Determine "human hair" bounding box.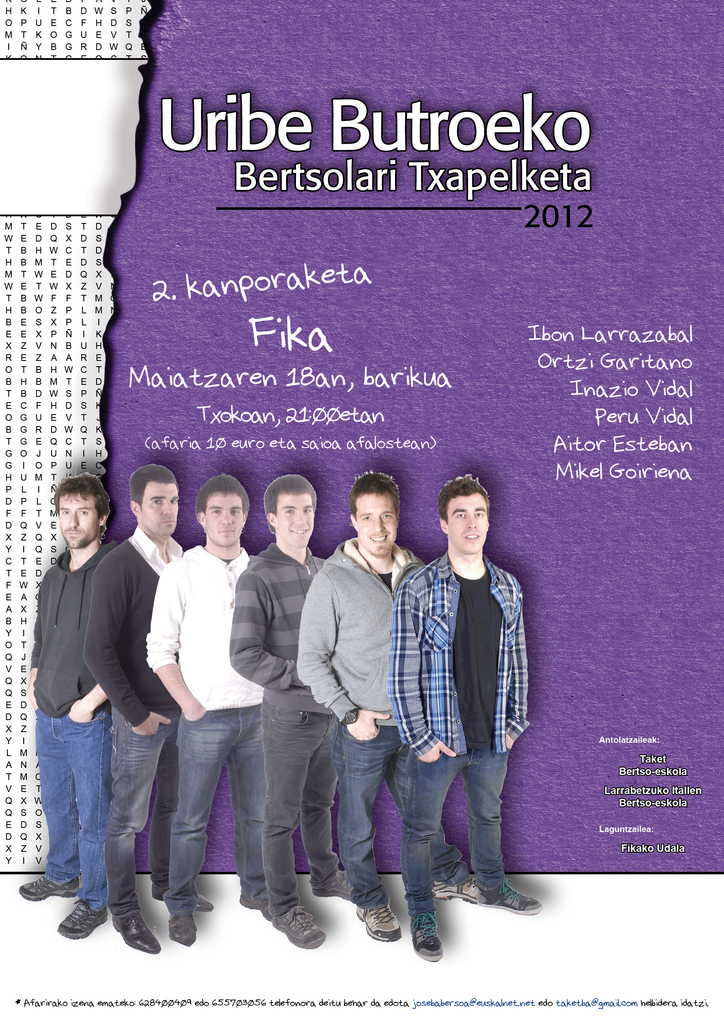
Determined: 437 476 490 526.
